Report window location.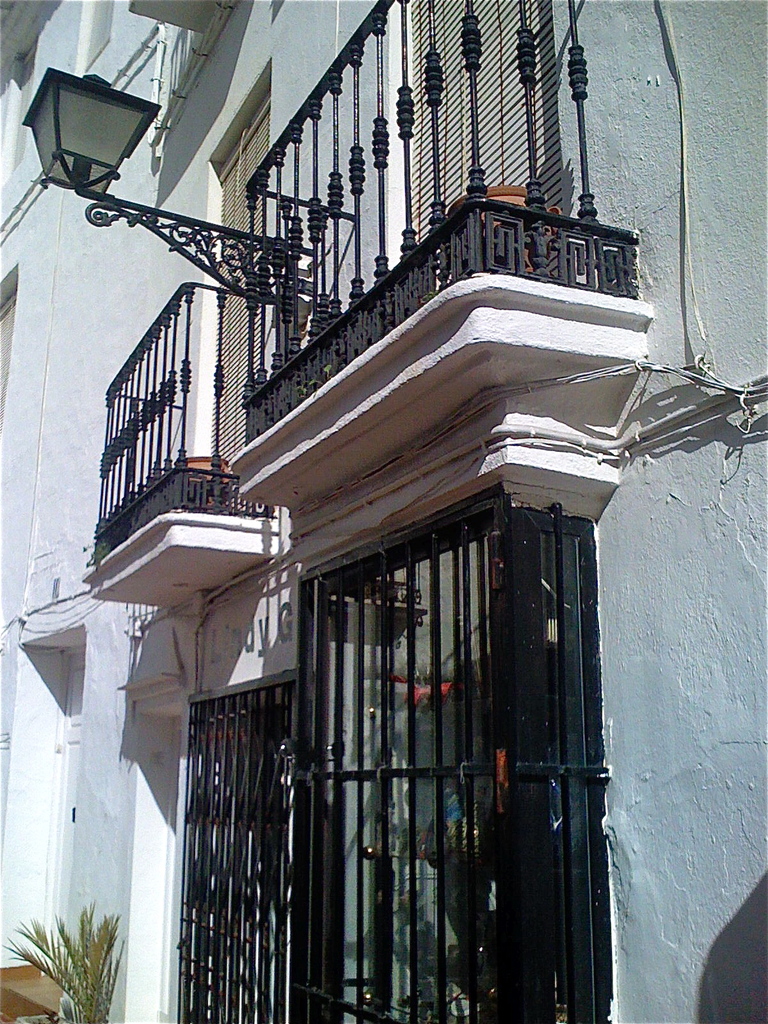
Report: bbox(207, 88, 266, 459).
